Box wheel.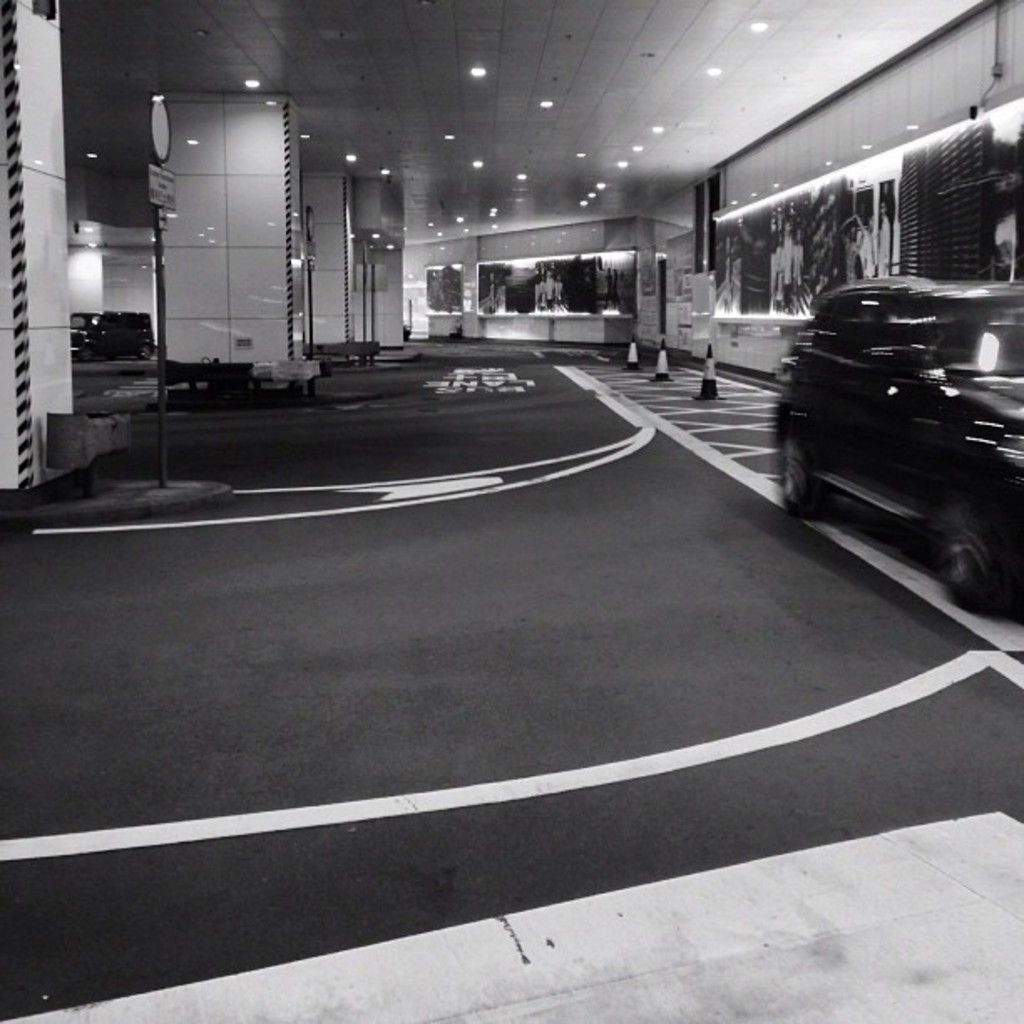
region(778, 430, 835, 519).
